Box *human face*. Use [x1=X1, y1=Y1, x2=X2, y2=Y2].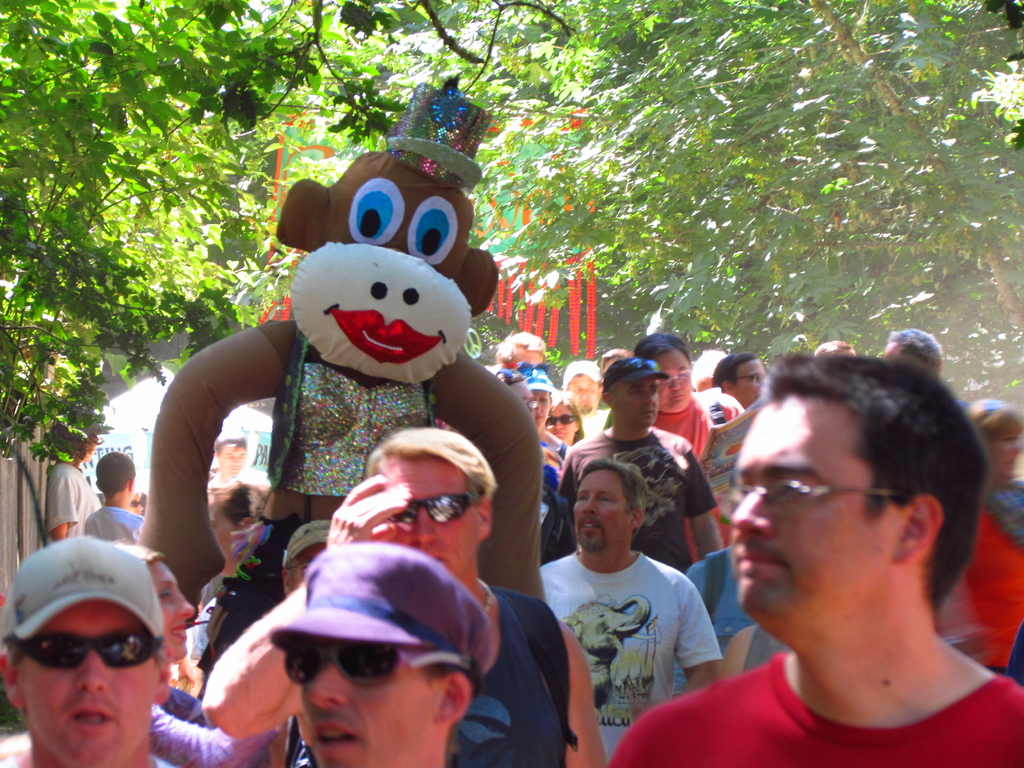
[x1=24, y1=602, x2=156, y2=767].
